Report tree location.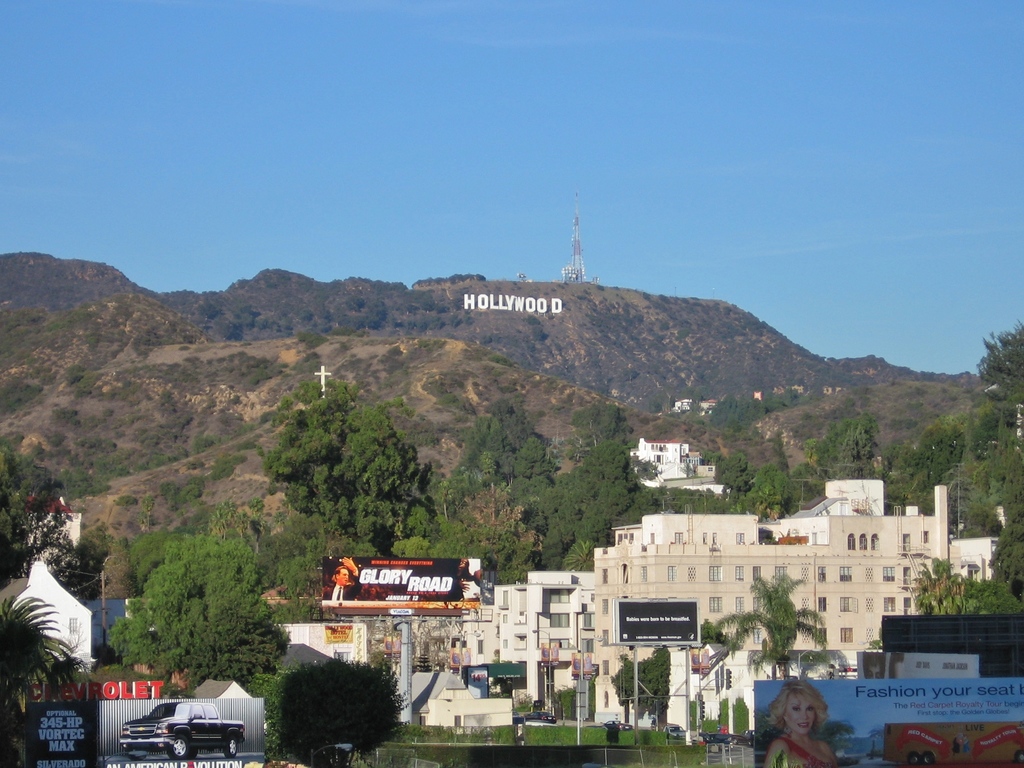
Report: bbox=[107, 532, 301, 686].
